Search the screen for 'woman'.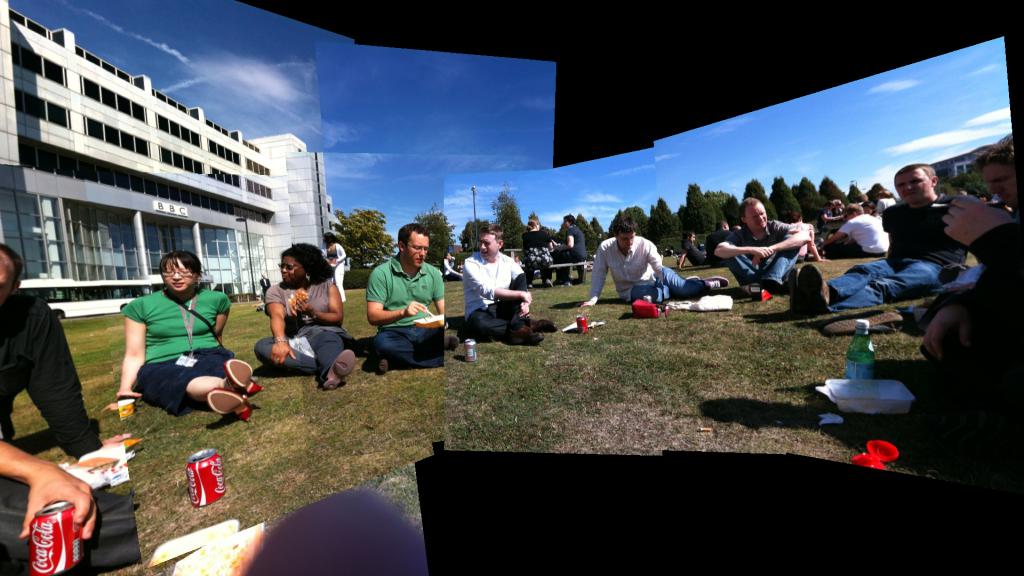
Found at (x1=253, y1=248, x2=363, y2=394).
